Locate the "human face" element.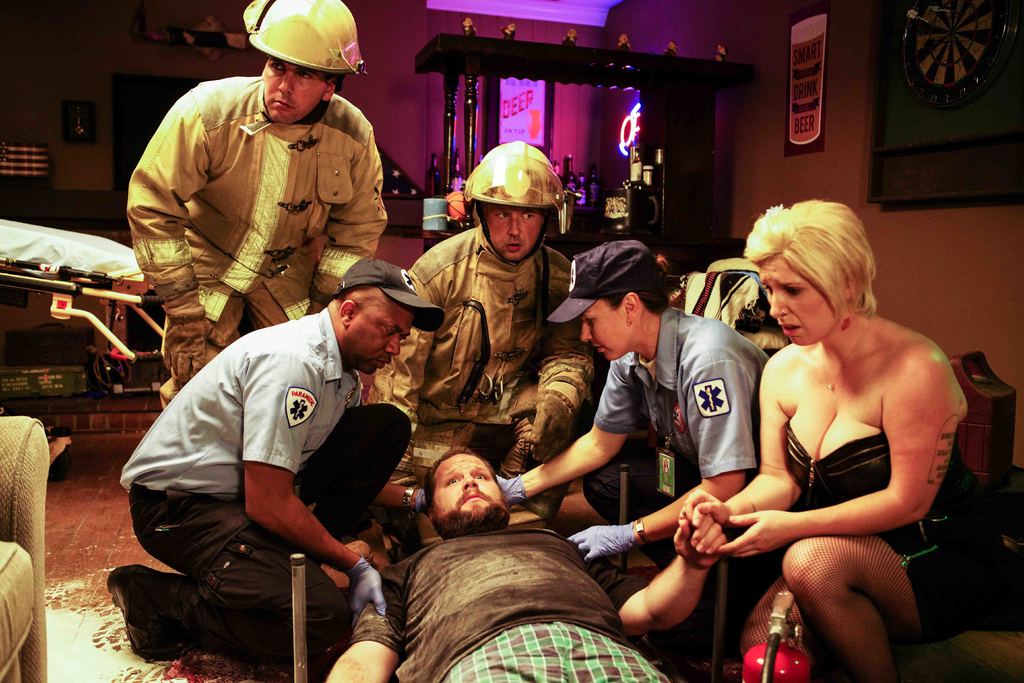
Element bbox: select_region(351, 309, 413, 372).
